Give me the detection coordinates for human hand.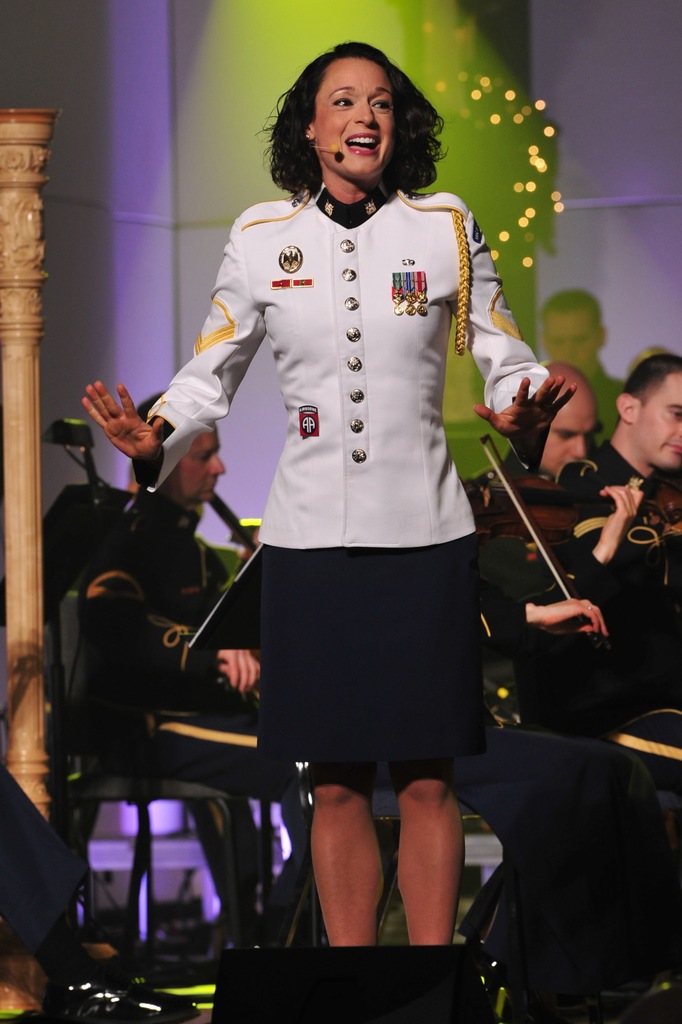
bbox=(471, 376, 576, 443).
